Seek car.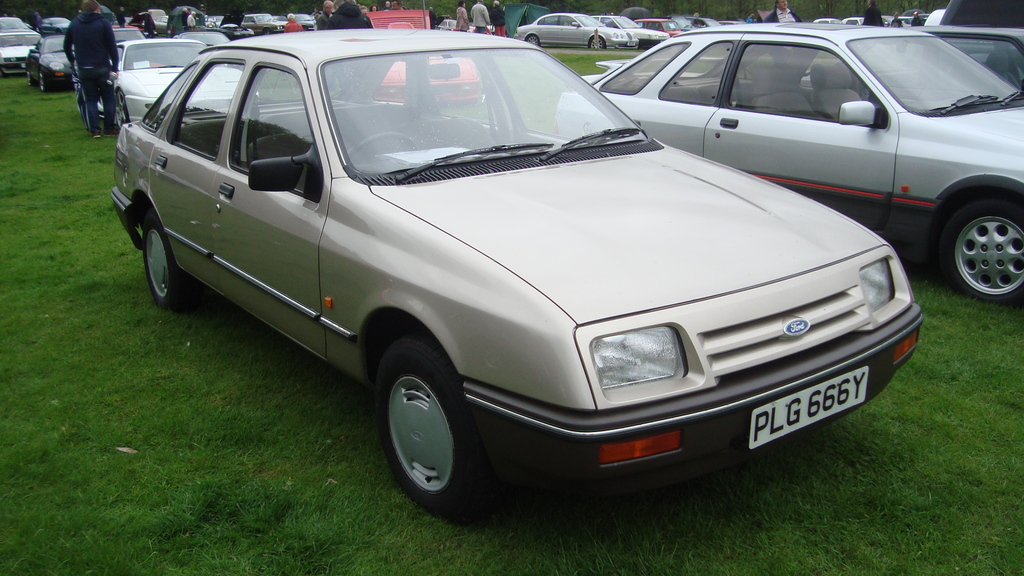
(552, 19, 1023, 301).
